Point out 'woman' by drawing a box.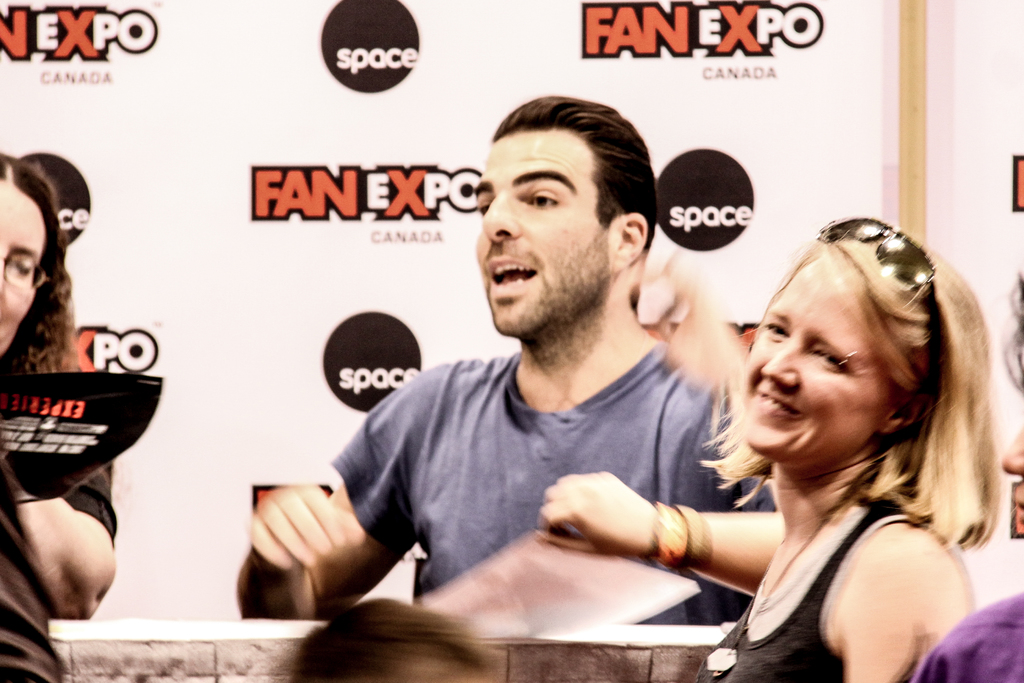
bbox=(0, 147, 120, 682).
